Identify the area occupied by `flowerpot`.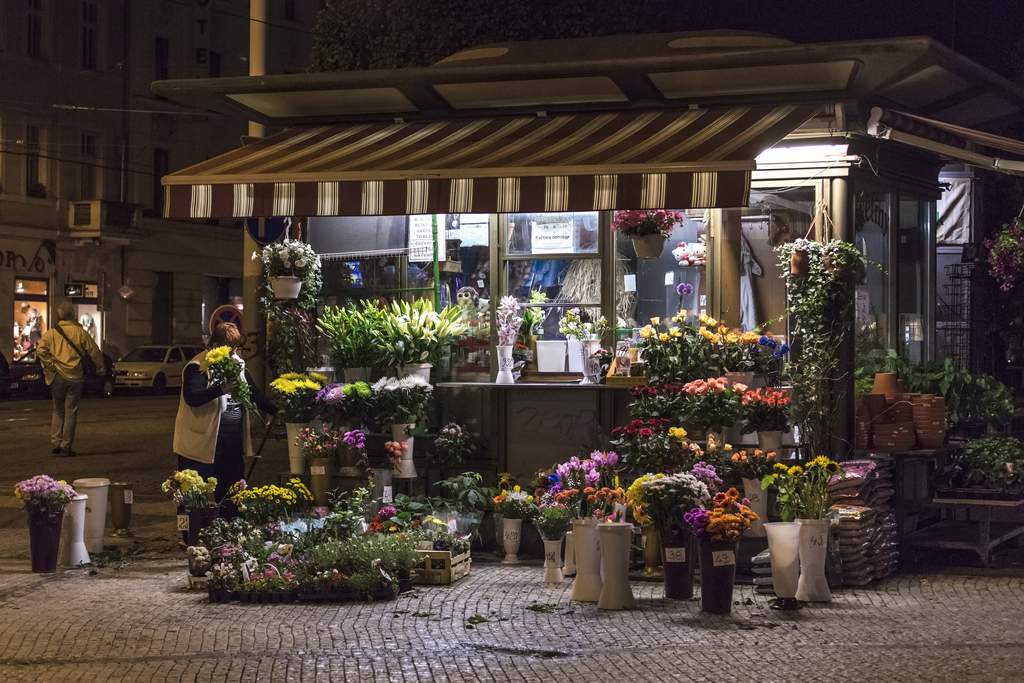
Area: (869, 423, 919, 445).
